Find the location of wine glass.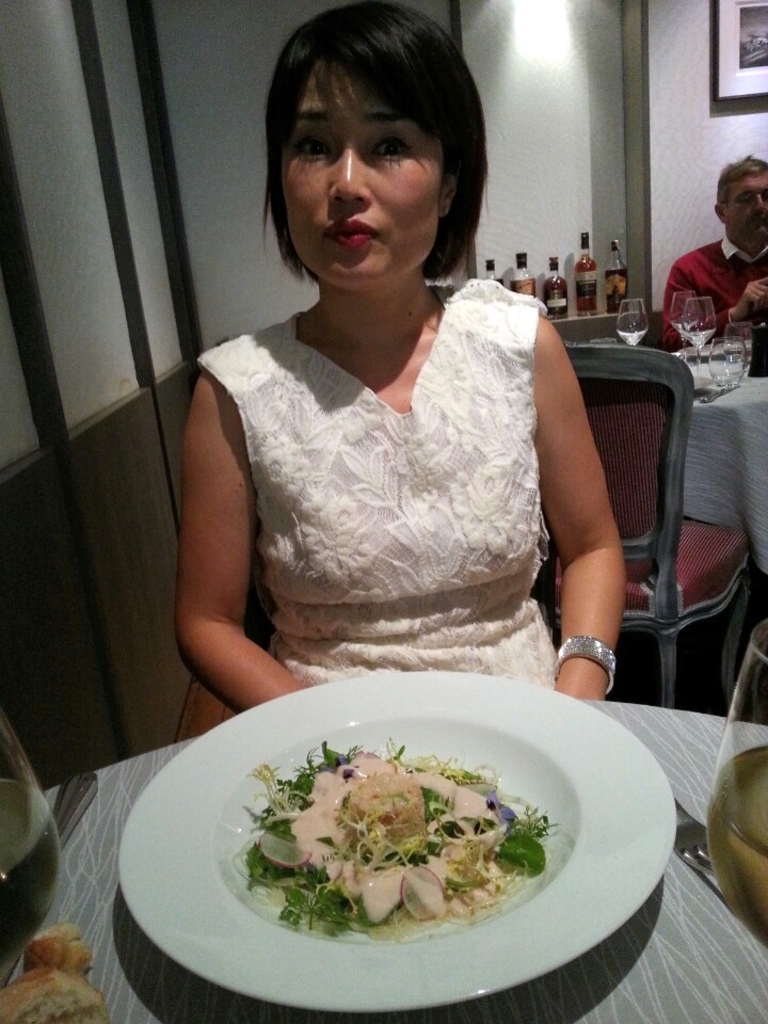
Location: box(615, 294, 647, 345).
